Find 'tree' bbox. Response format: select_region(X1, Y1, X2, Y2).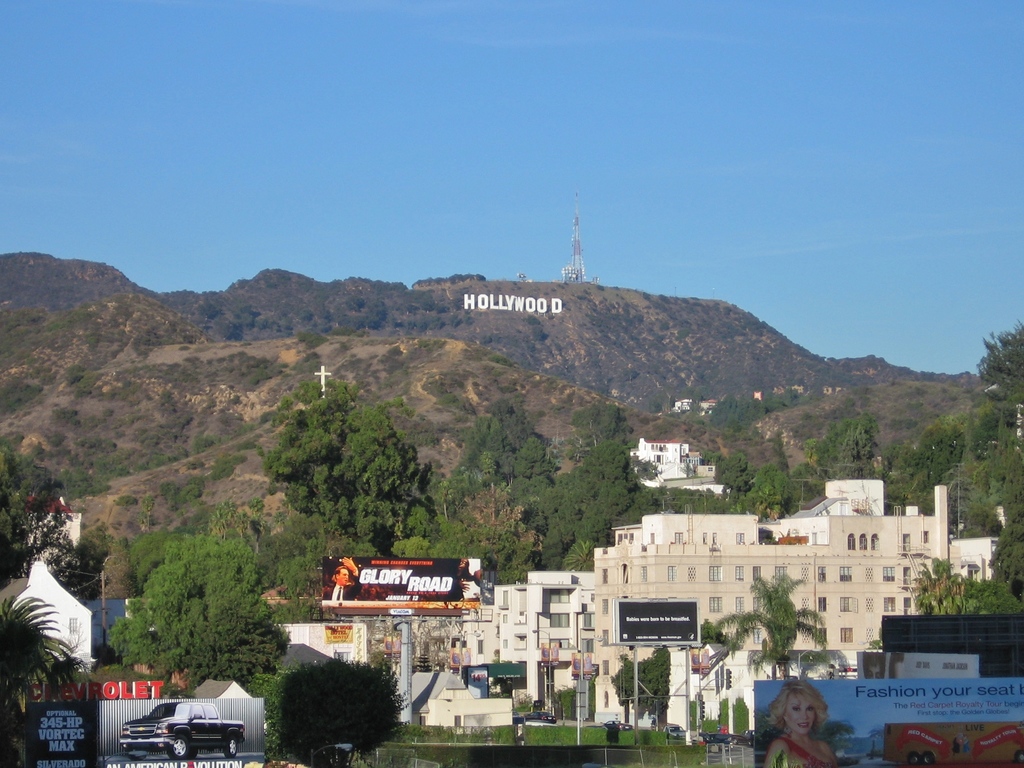
select_region(0, 247, 1018, 484).
